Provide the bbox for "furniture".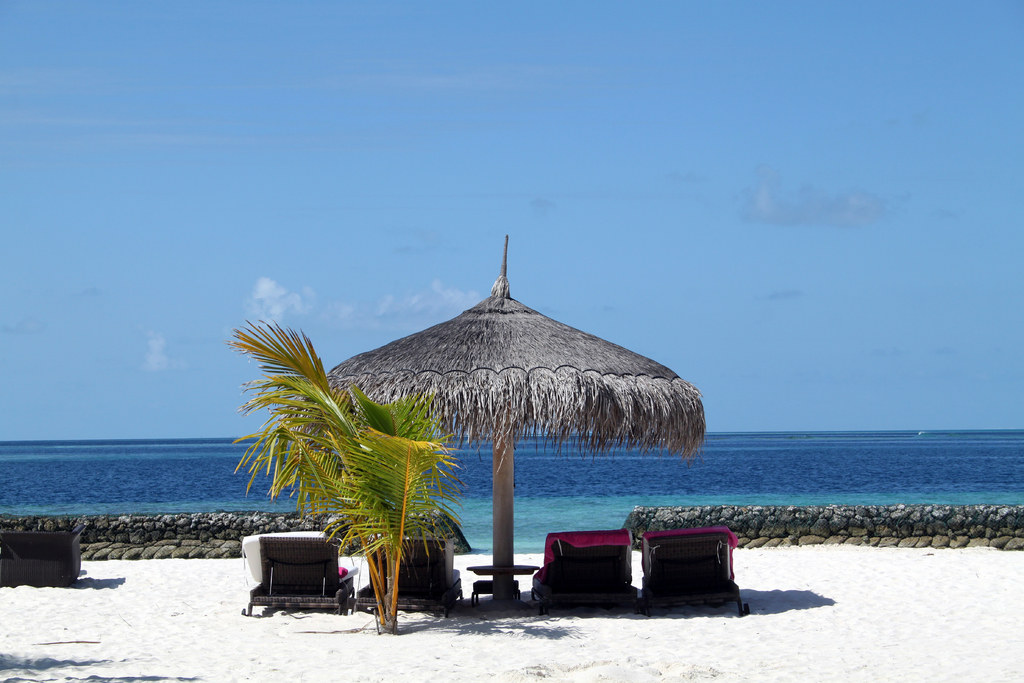
x1=468 y1=561 x2=539 y2=601.
